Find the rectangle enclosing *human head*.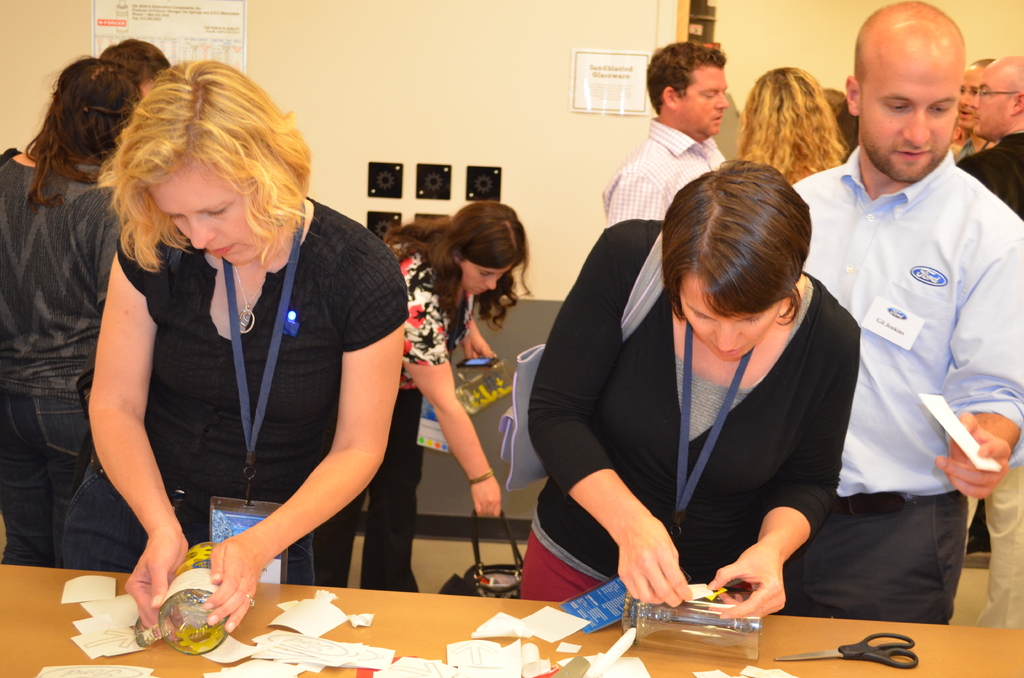
locate(444, 198, 527, 290).
